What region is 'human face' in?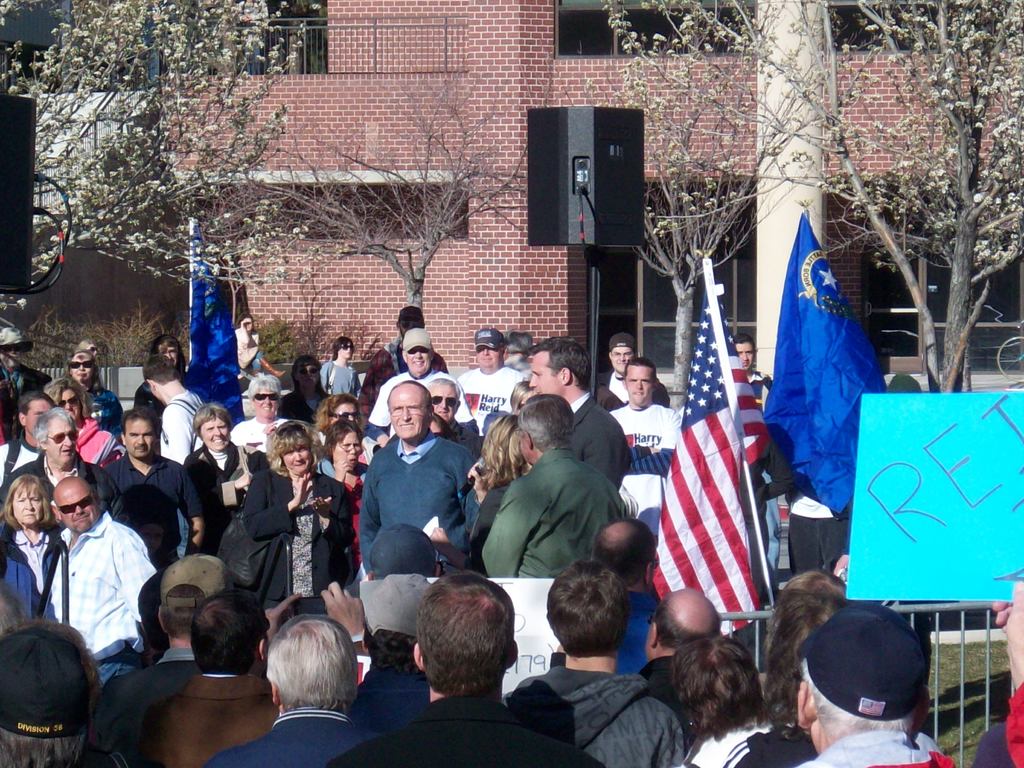
[42,419,77,466].
